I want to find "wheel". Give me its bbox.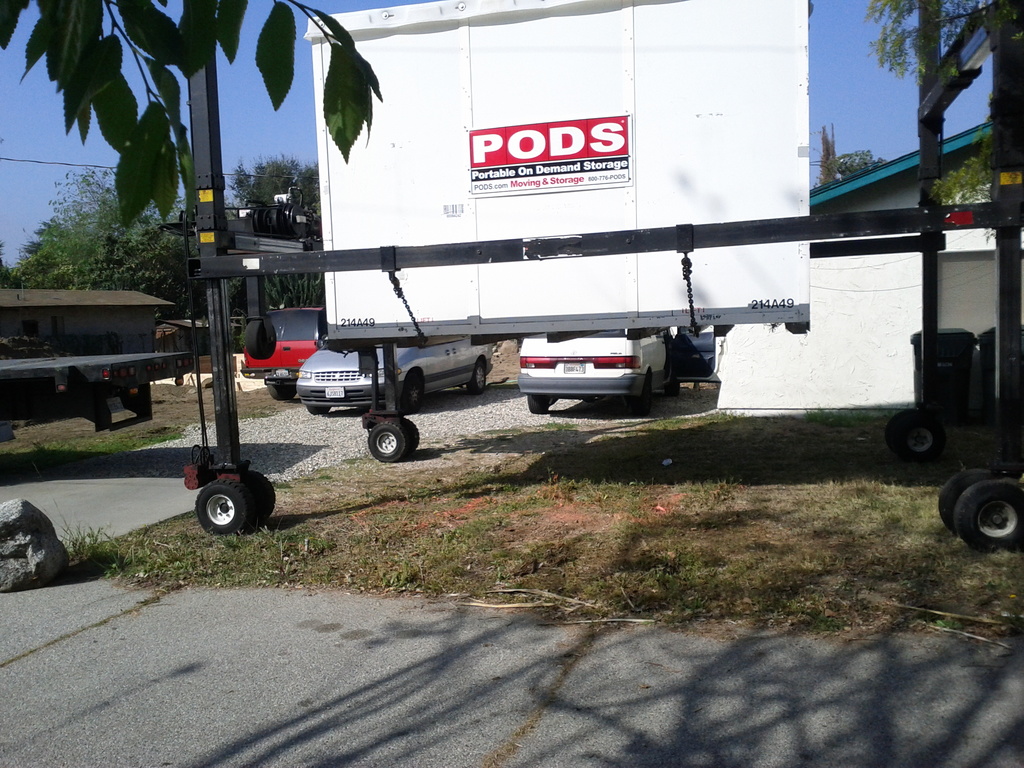
<bbox>957, 480, 1023, 547</bbox>.
